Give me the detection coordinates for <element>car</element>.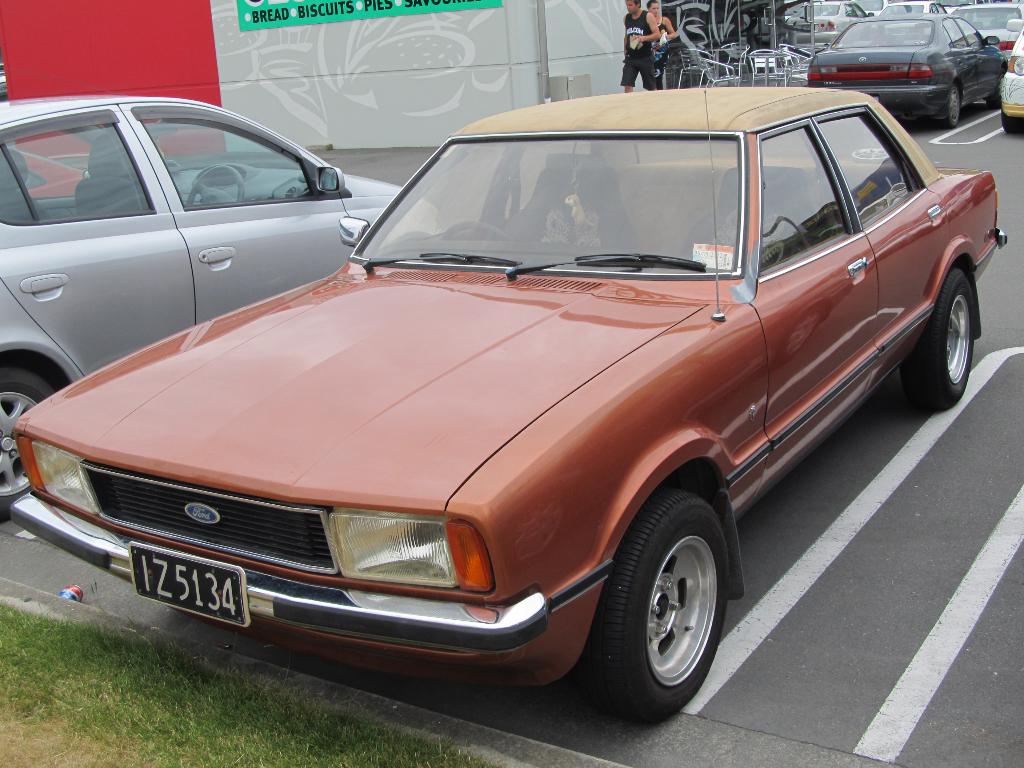
(left=0, top=88, right=449, bottom=518).
